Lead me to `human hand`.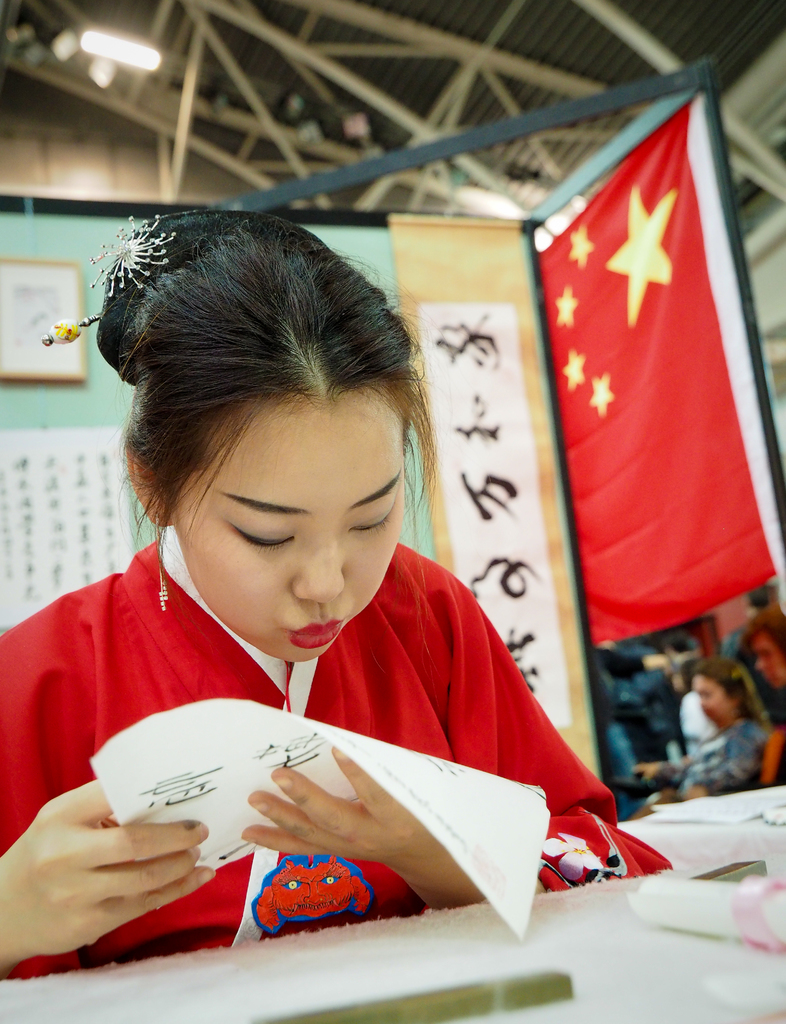
Lead to 628,760,666,783.
